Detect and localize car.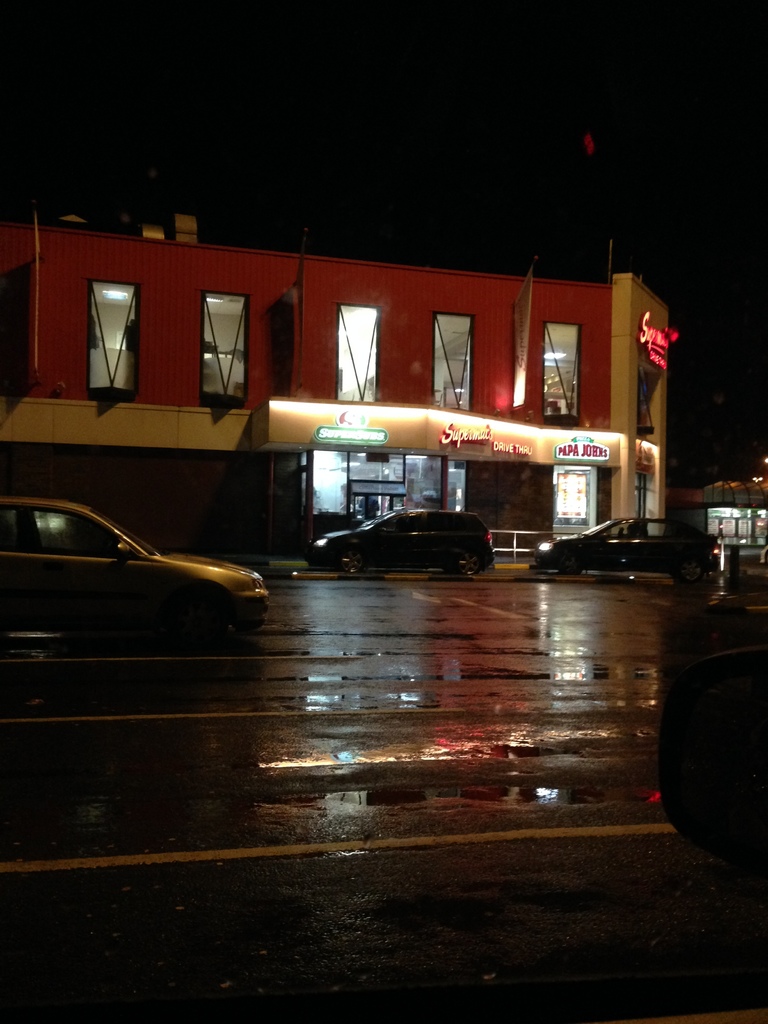
Localized at detection(657, 643, 767, 868).
